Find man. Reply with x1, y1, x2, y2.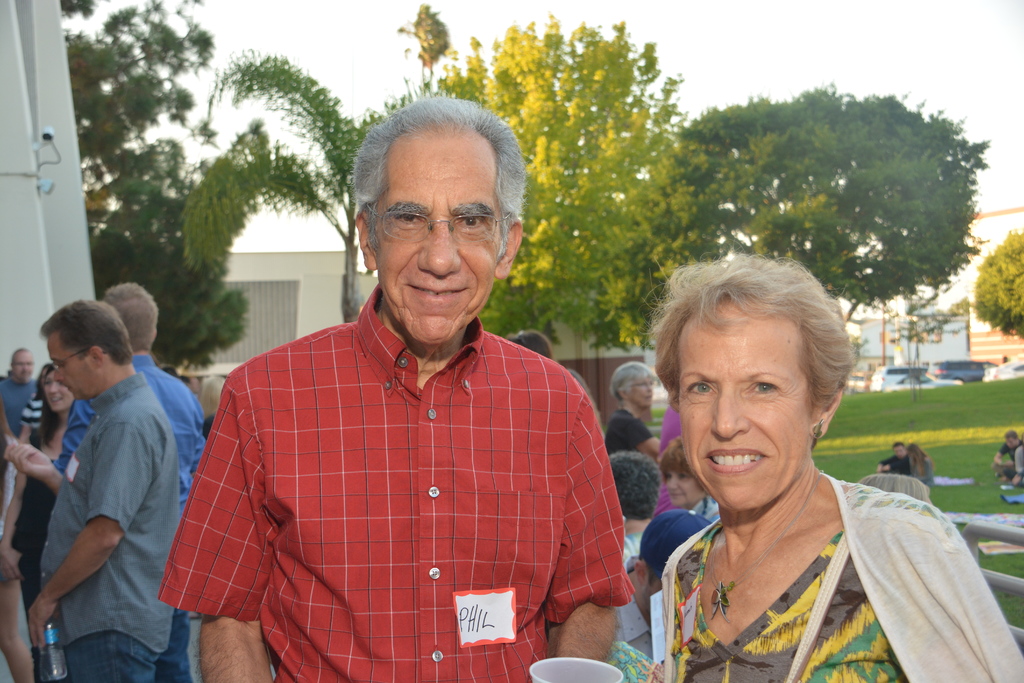
876, 438, 908, 477.
